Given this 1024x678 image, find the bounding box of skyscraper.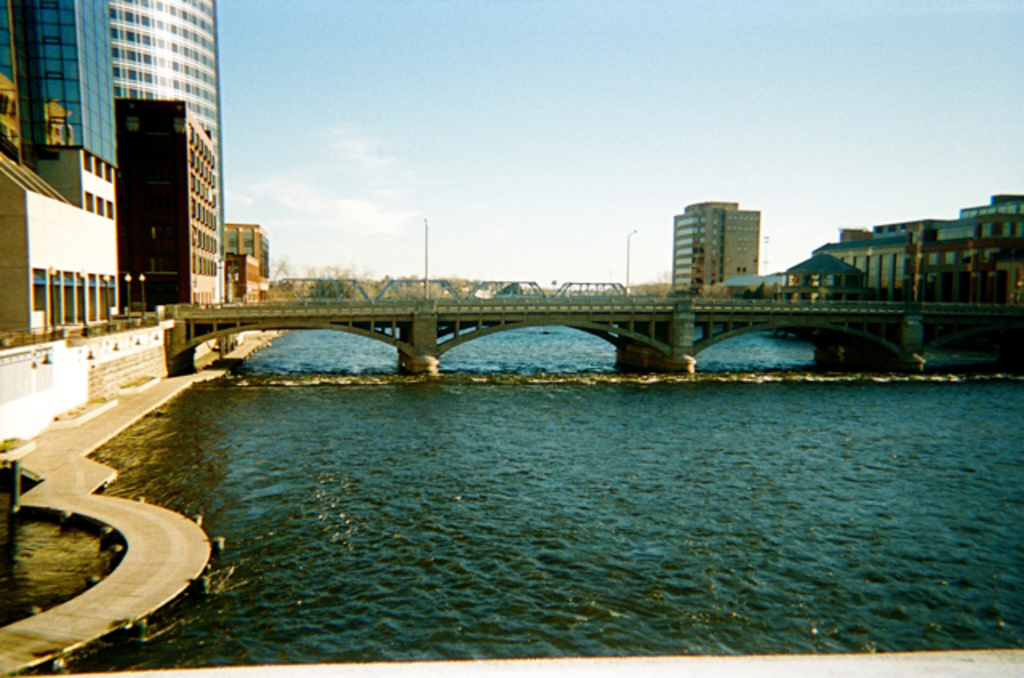
661 184 789 309.
